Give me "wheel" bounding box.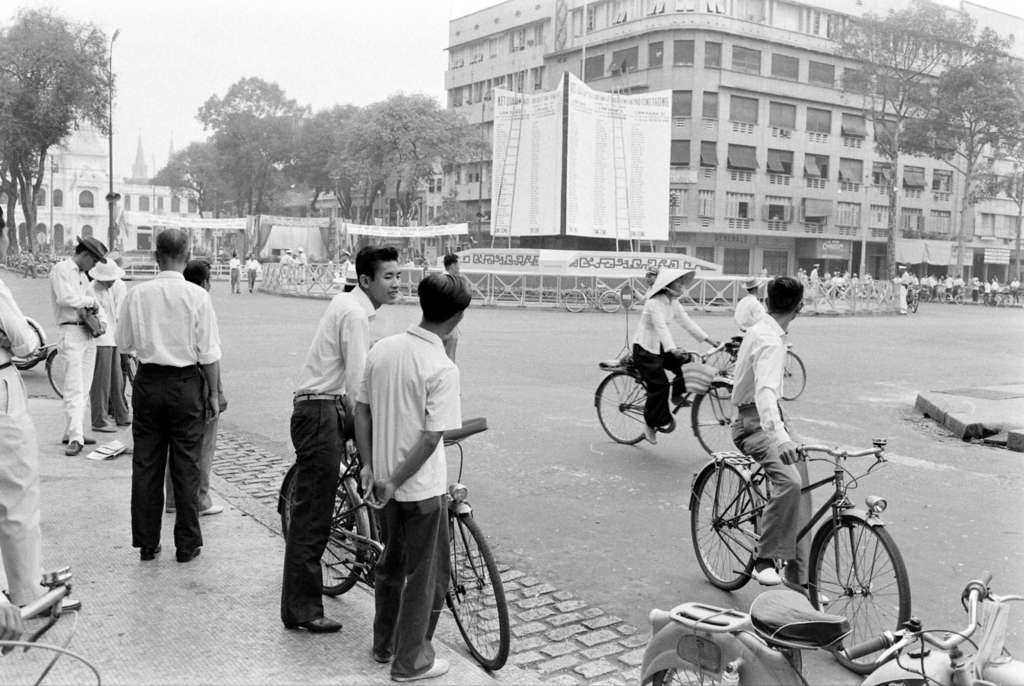
x1=691, y1=380, x2=745, y2=453.
